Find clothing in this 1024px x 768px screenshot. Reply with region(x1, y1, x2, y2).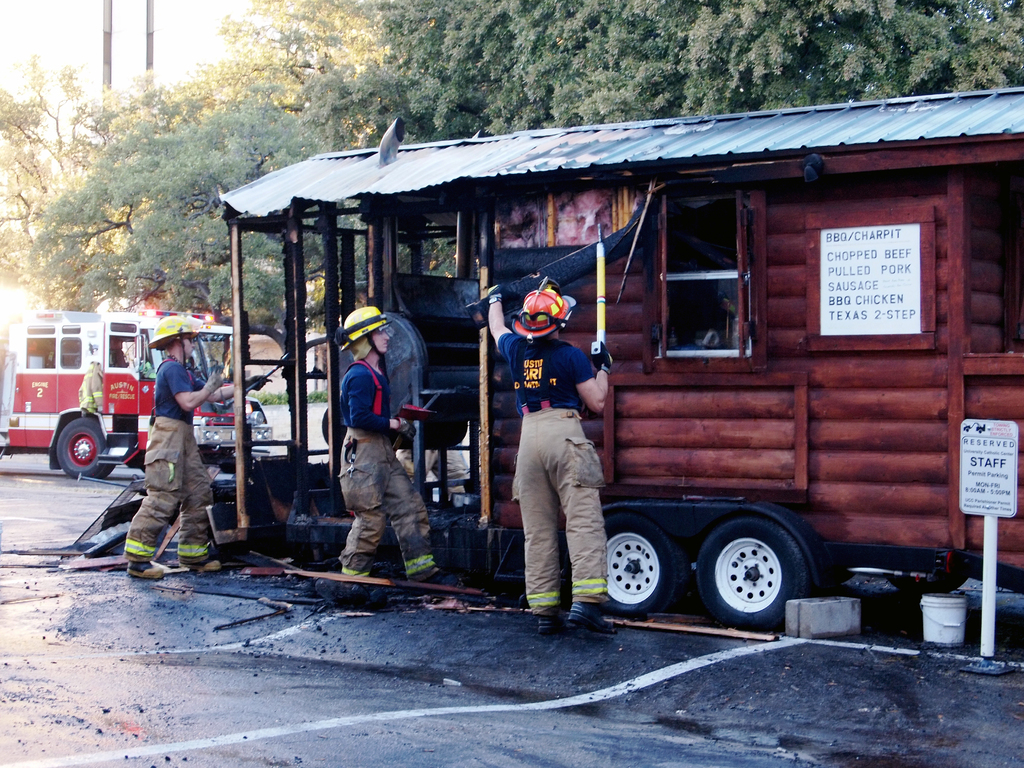
region(79, 367, 107, 410).
